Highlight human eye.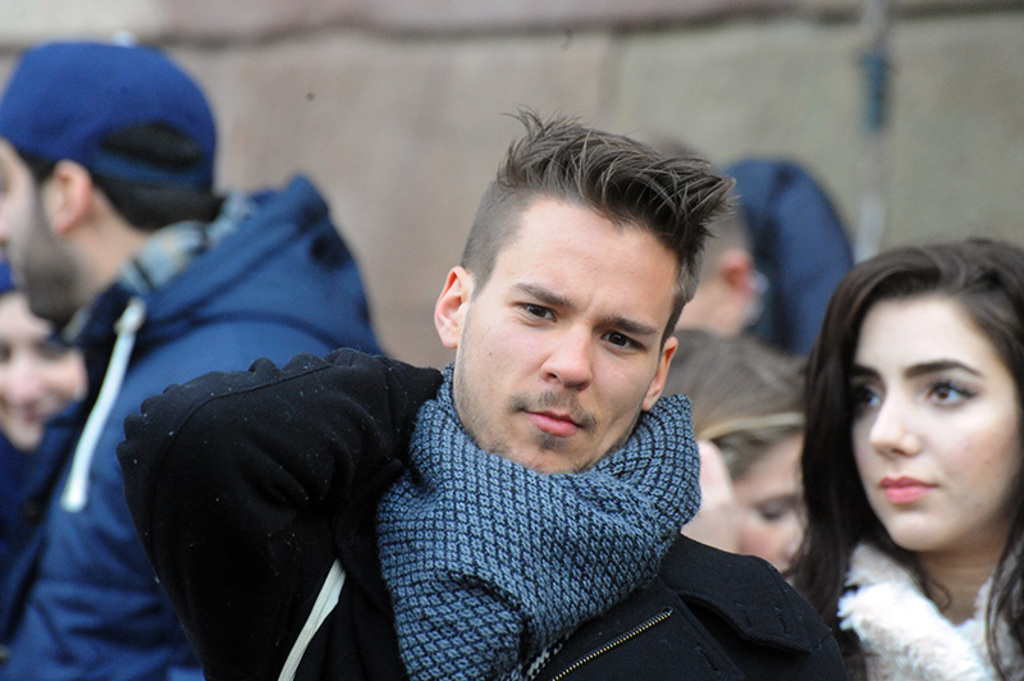
Highlighted region: x1=918 y1=375 x2=978 y2=410.
